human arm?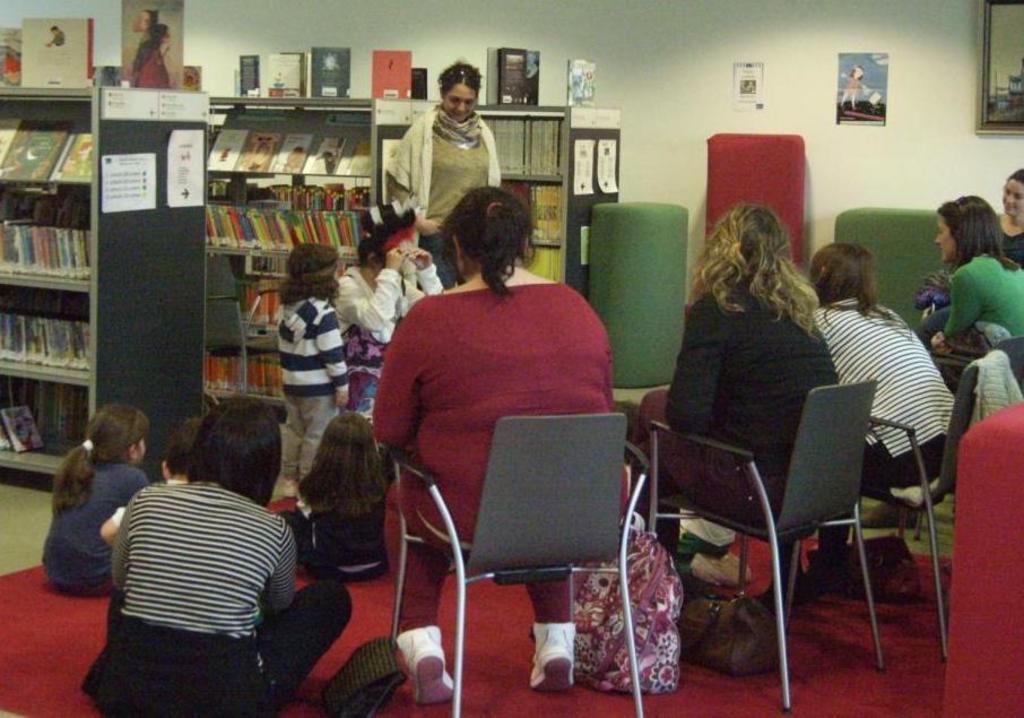
839/69/851/80
